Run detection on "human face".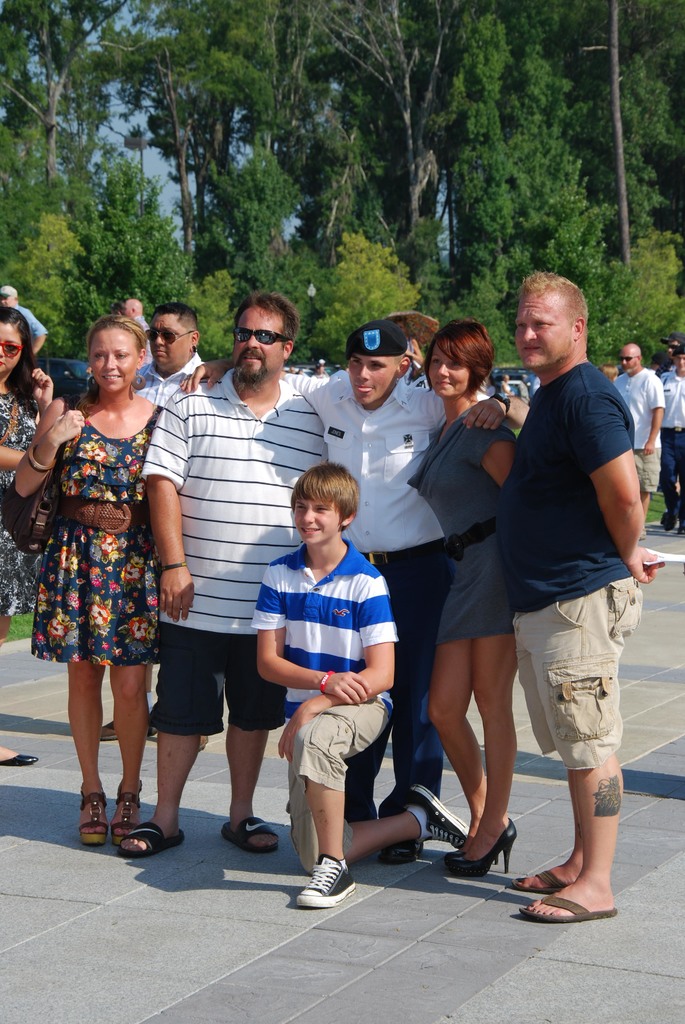
Result: (x1=429, y1=350, x2=472, y2=397).
